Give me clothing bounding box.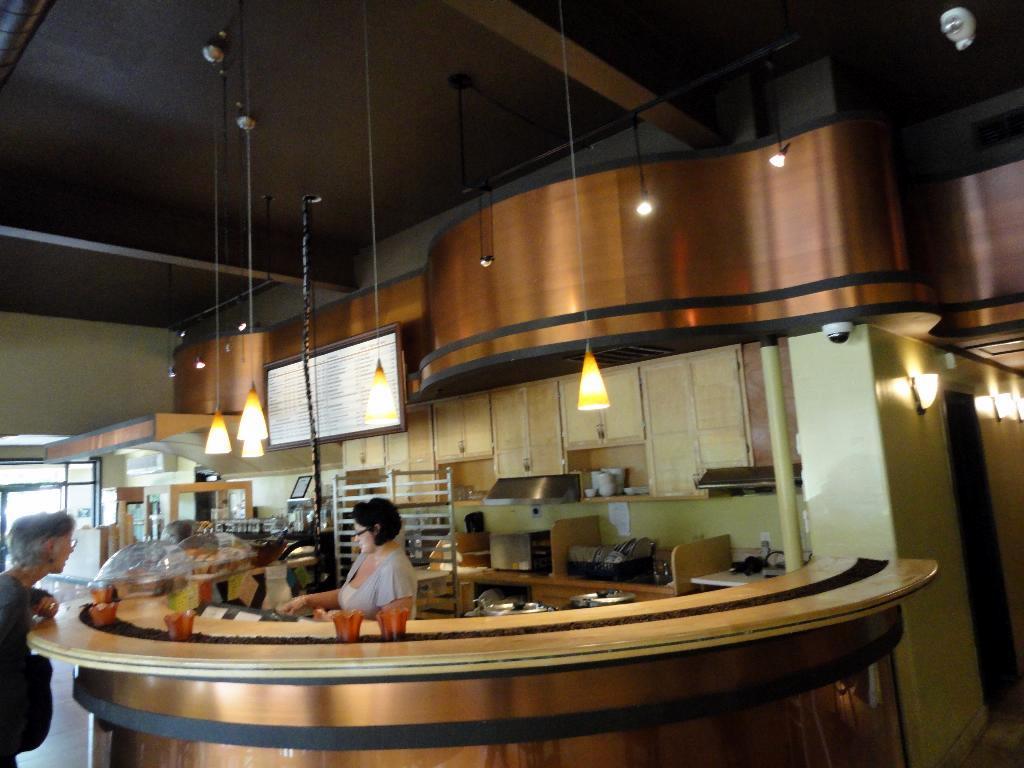
left=340, top=557, right=410, bottom=612.
